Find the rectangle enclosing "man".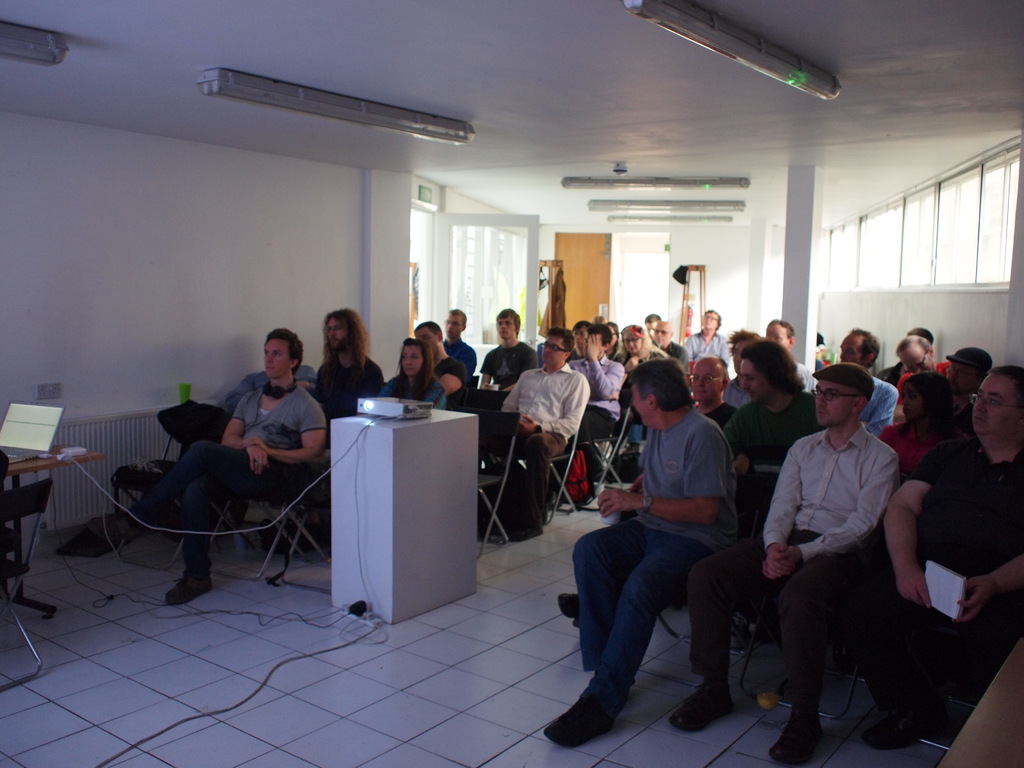
select_region(876, 379, 952, 475).
